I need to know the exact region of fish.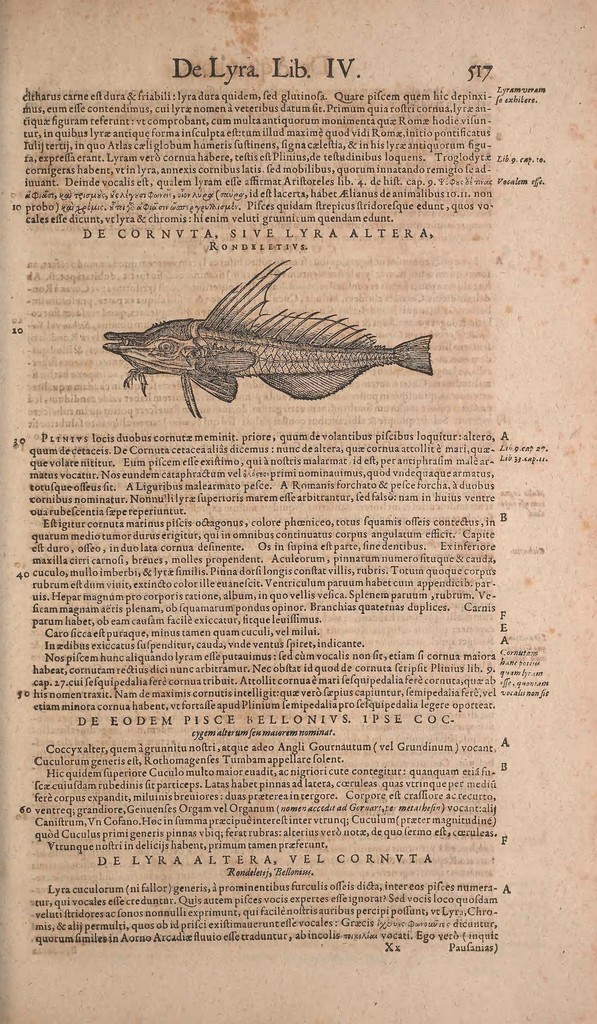
Region: bbox(90, 254, 437, 407).
